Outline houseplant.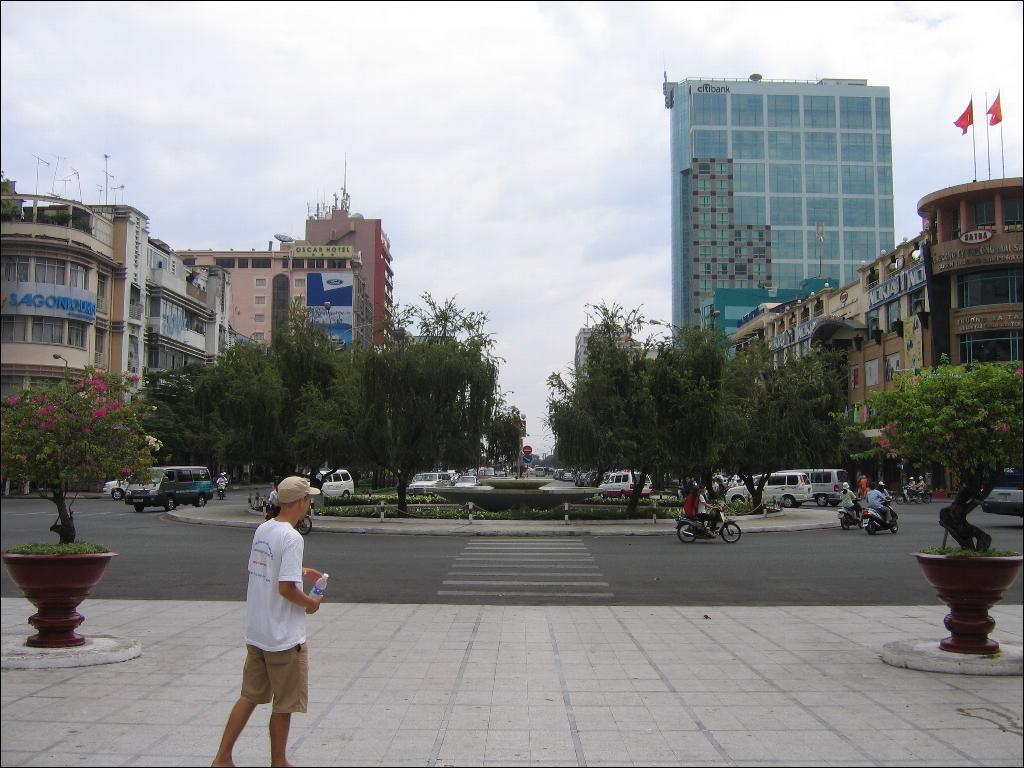
Outline: <bbox>827, 357, 1023, 655</bbox>.
